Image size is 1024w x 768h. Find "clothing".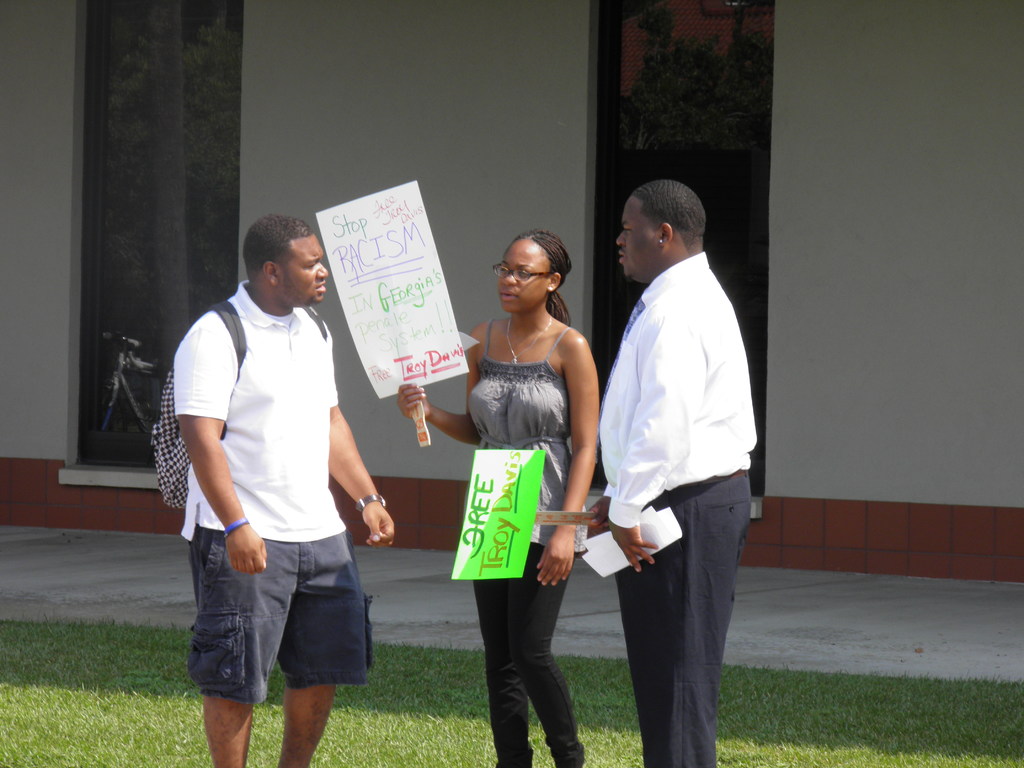
locate(180, 252, 371, 716).
